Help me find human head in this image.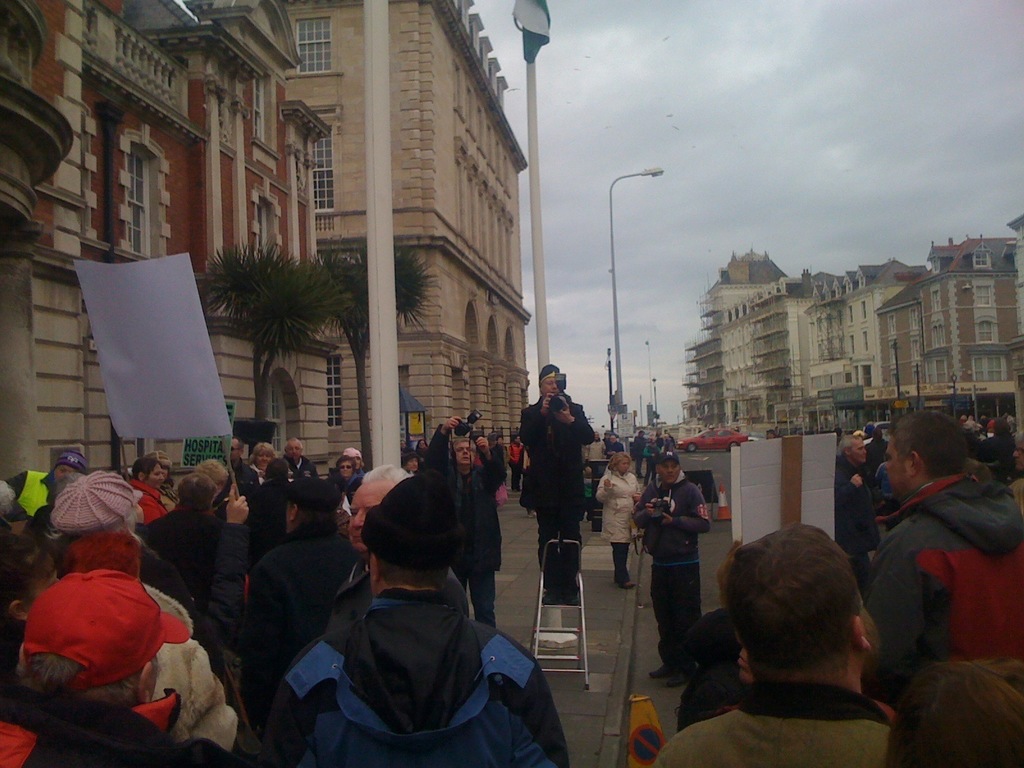
Found it: 655,458,683,487.
